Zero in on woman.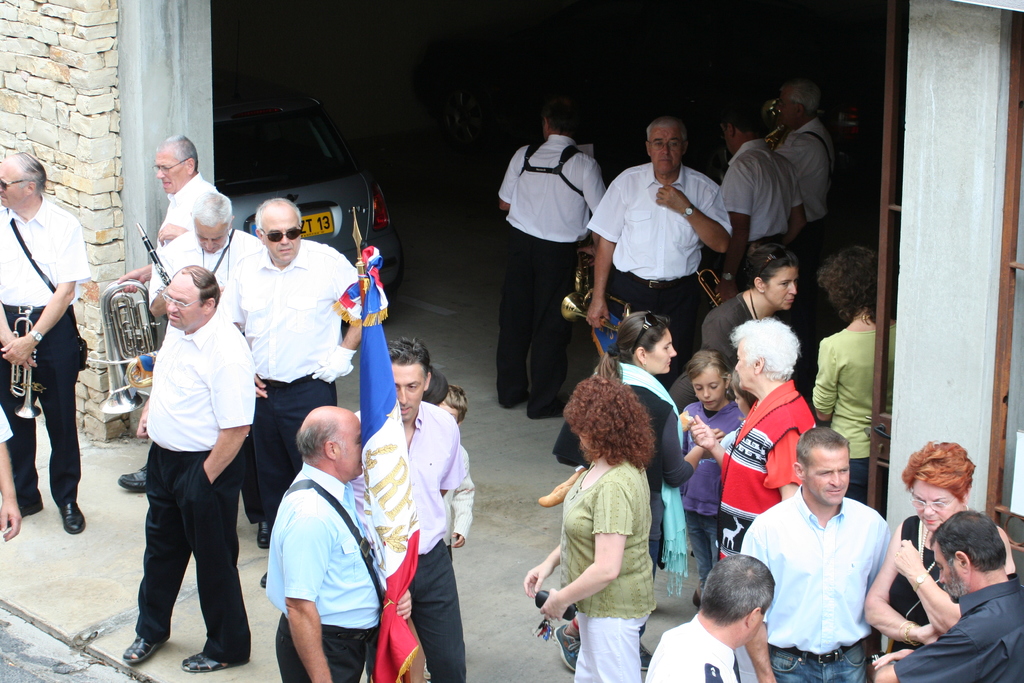
Zeroed in: {"left": 806, "top": 242, "right": 899, "bottom": 513}.
